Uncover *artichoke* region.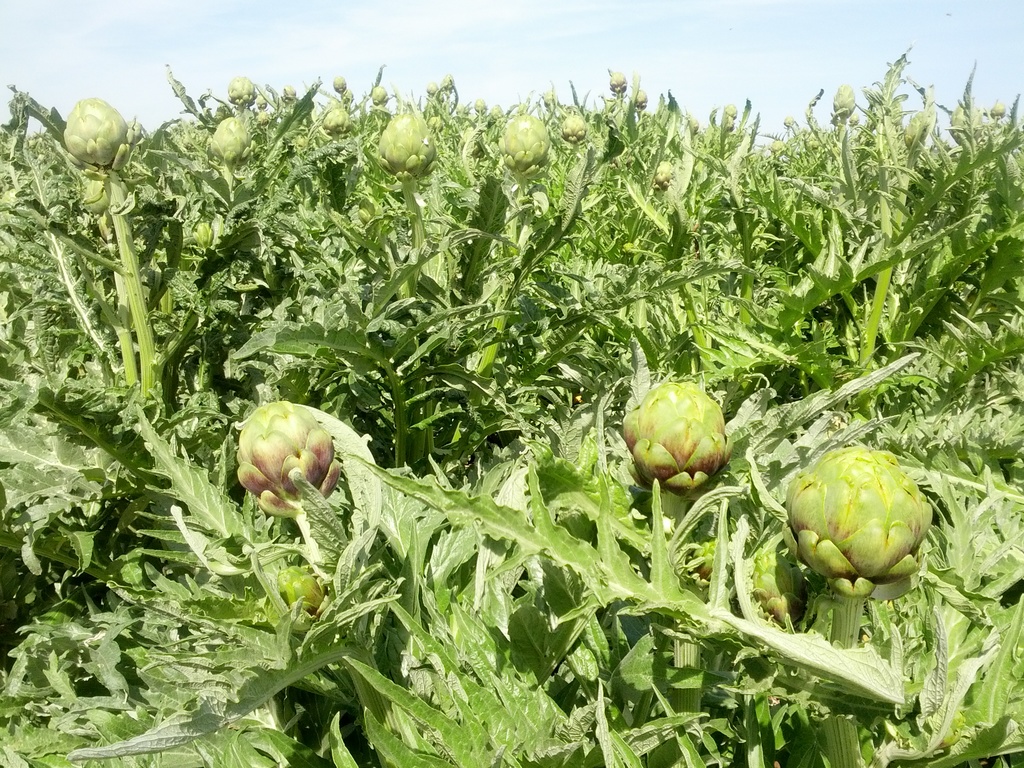
Uncovered: [left=326, top=102, right=351, bottom=141].
